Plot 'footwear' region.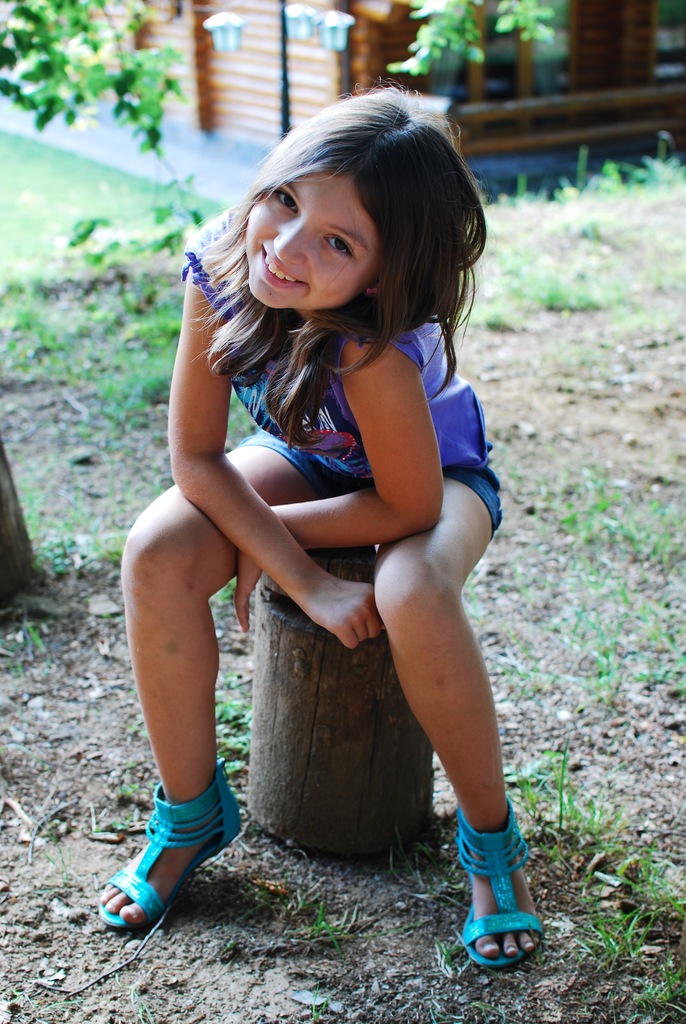
Plotted at (left=97, top=787, right=254, bottom=940).
